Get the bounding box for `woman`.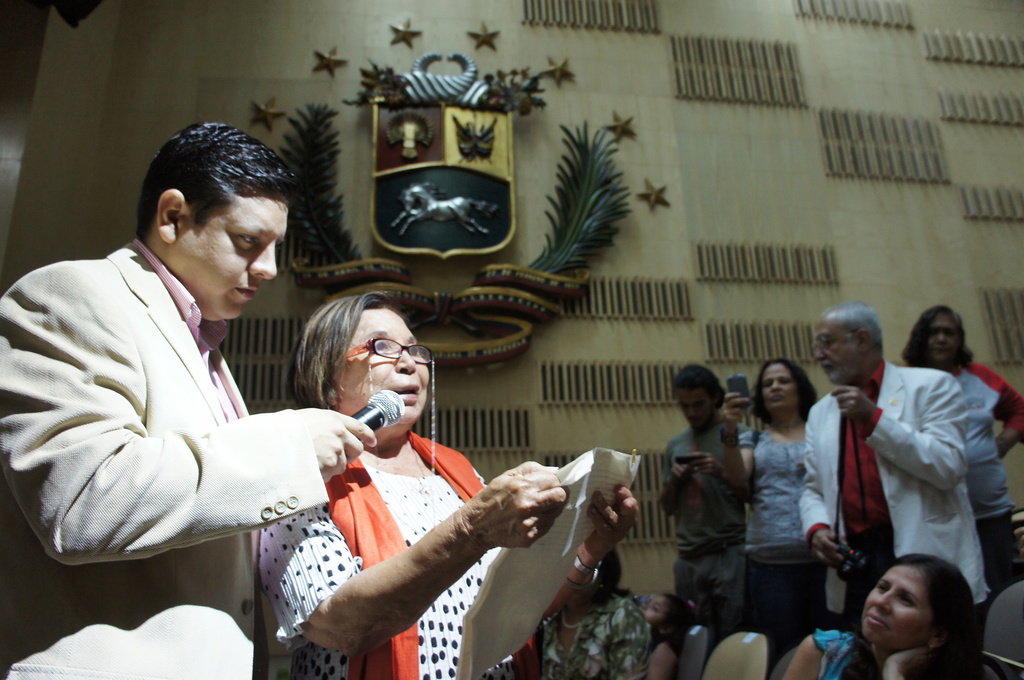
region(534, 547, 653, 679).
